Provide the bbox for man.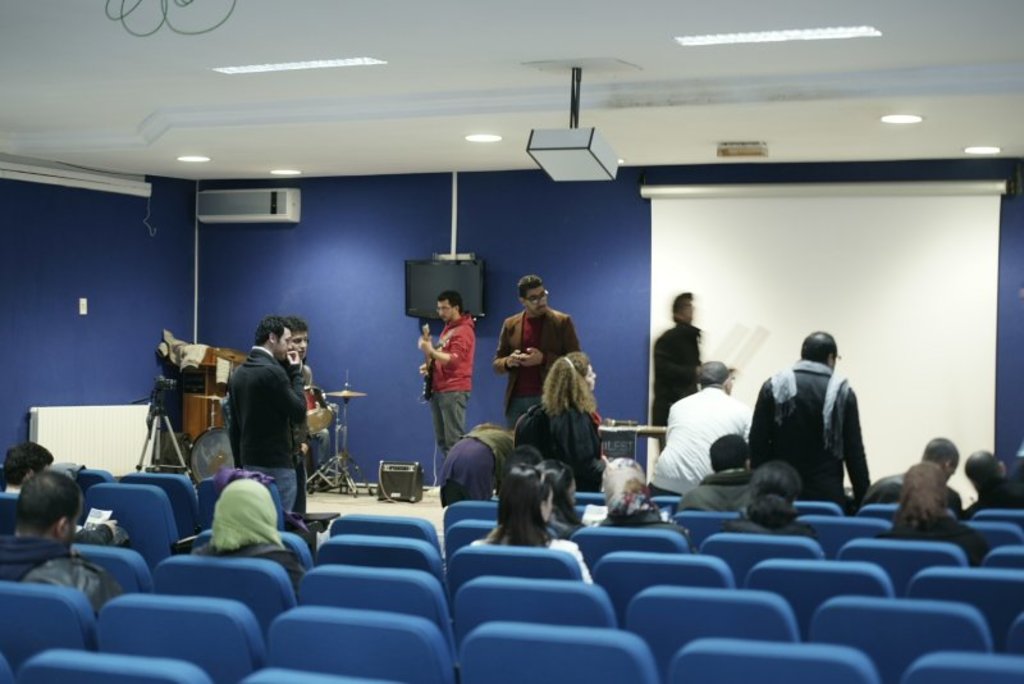
[278,318,326,492].
